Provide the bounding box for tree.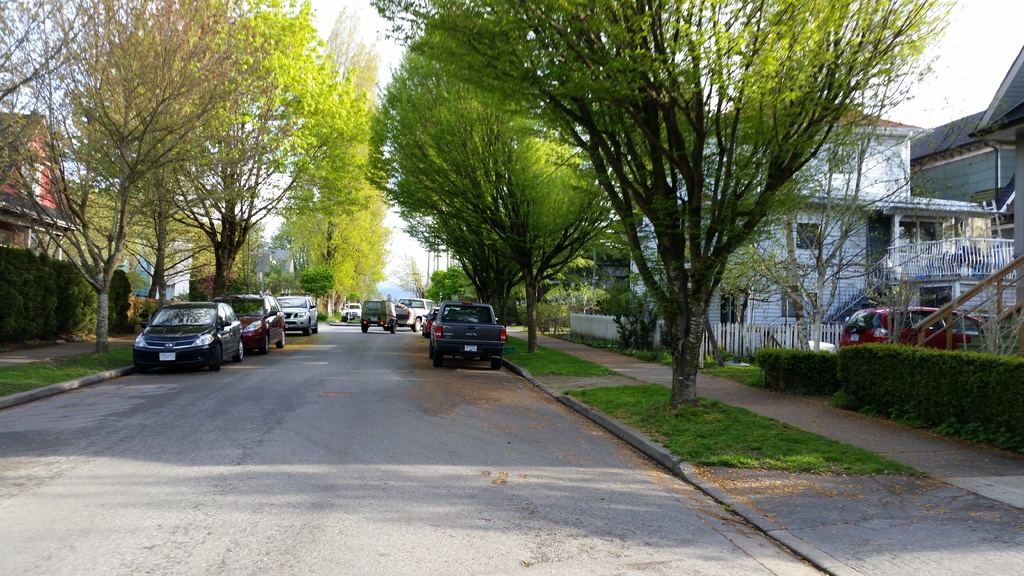
275/11/394/317.
